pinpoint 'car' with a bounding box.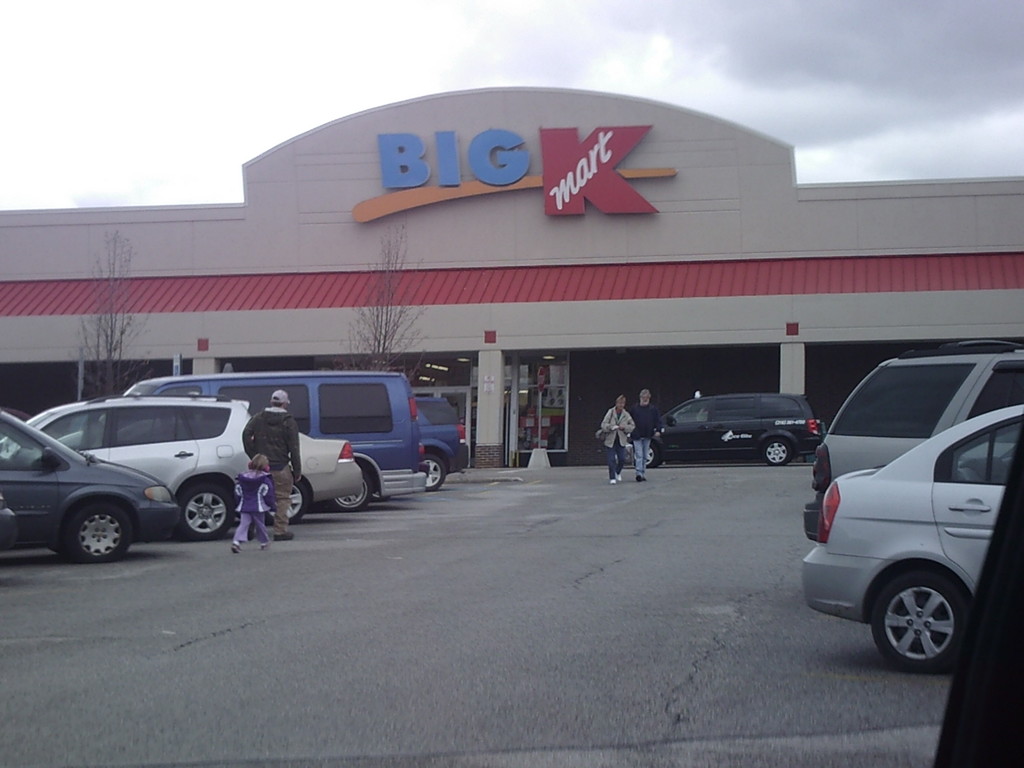
box(286, 422, 372, 520).
